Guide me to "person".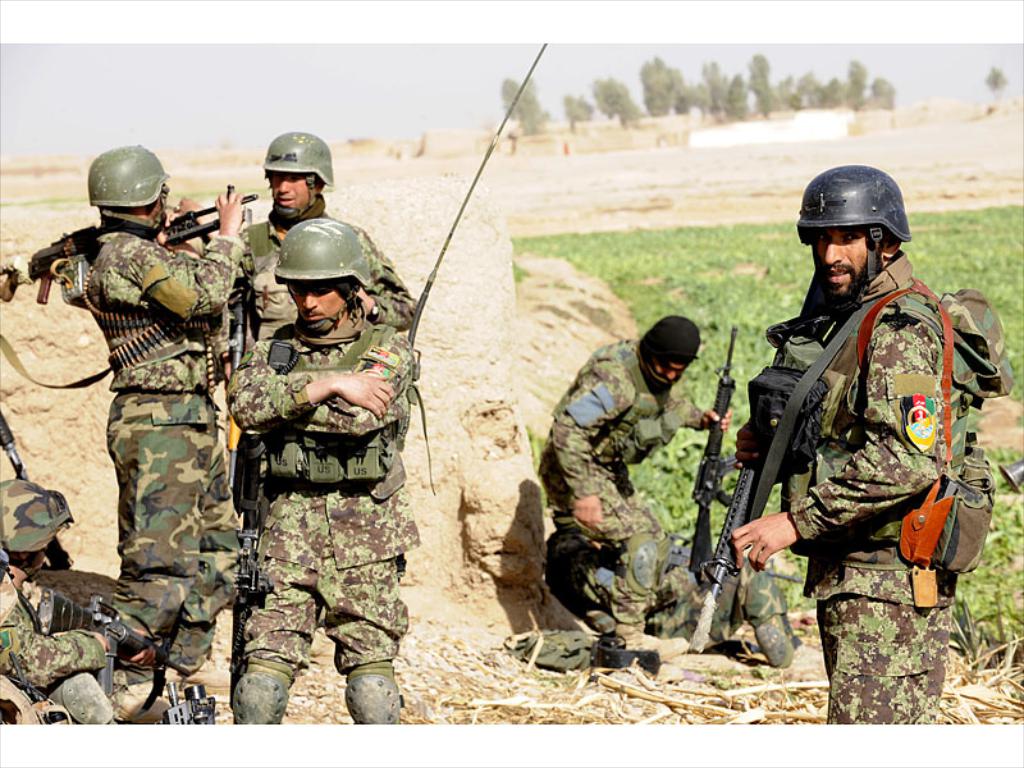
Guidance: x1=547, y1=513, x2=630, y2=614.
